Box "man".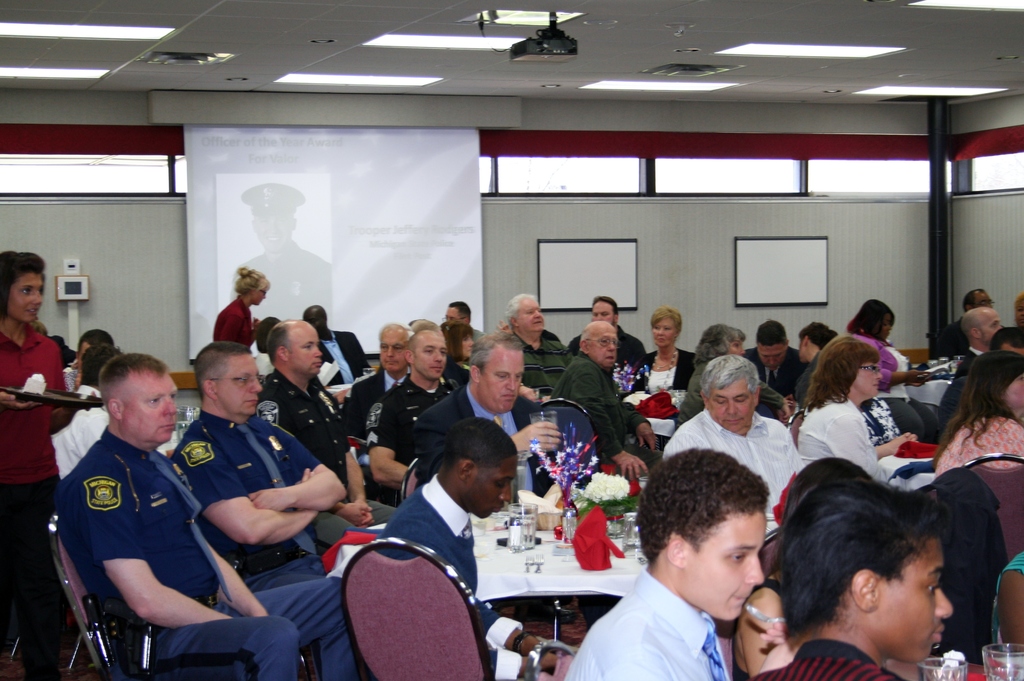
box(381, 418, 566, 680).
